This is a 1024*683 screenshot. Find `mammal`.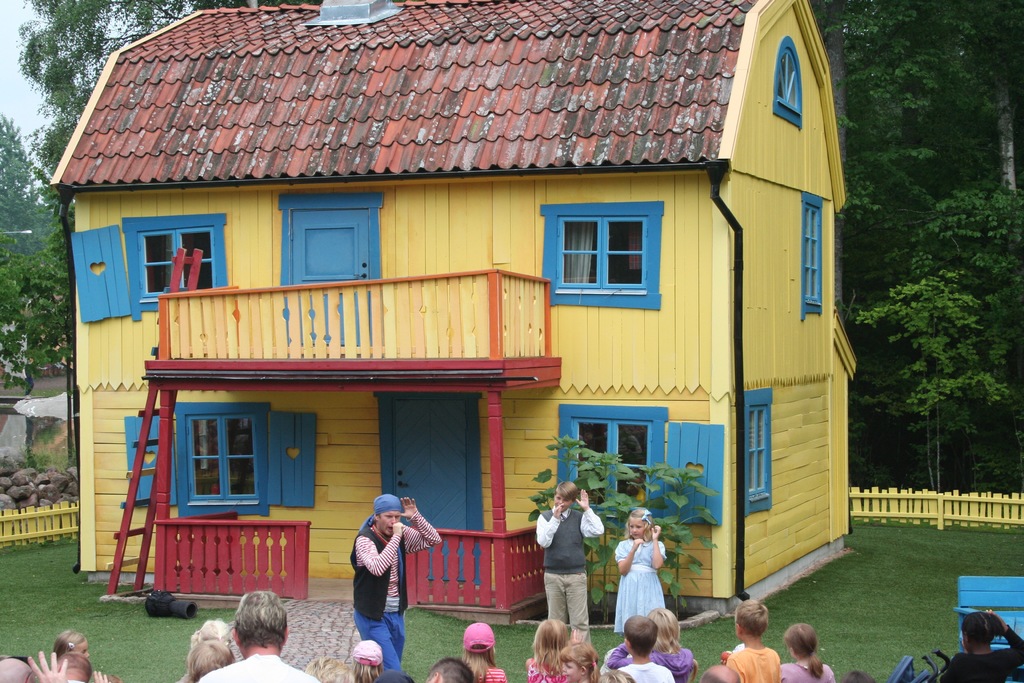
Bounding box: [346, 491, 442, 674].
